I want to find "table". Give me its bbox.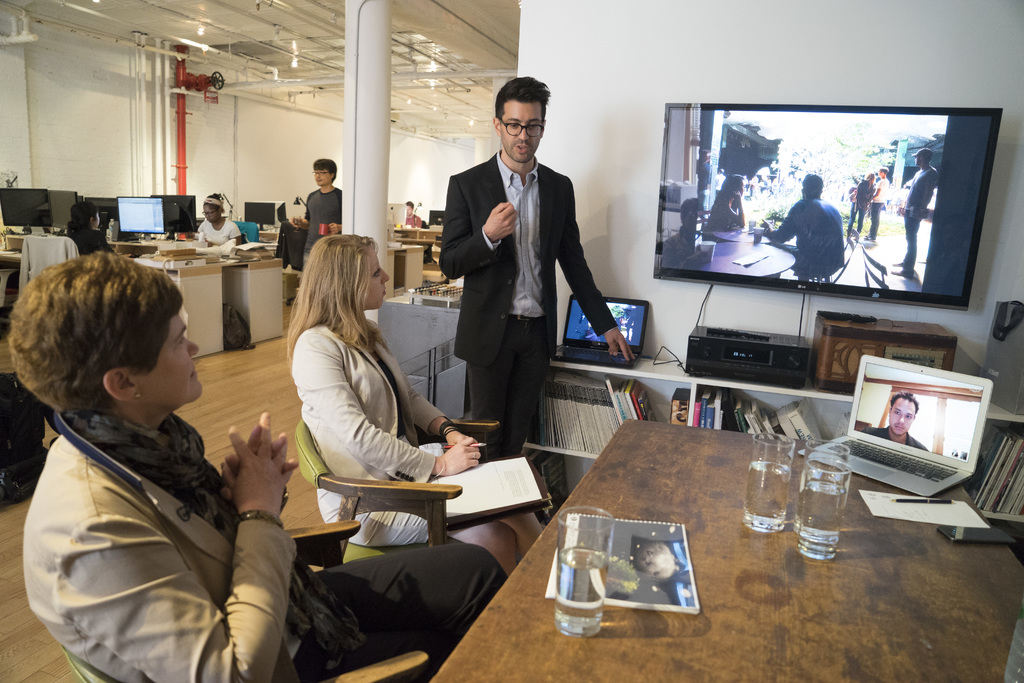
left=459, top=416, right=972, bottom=662.
